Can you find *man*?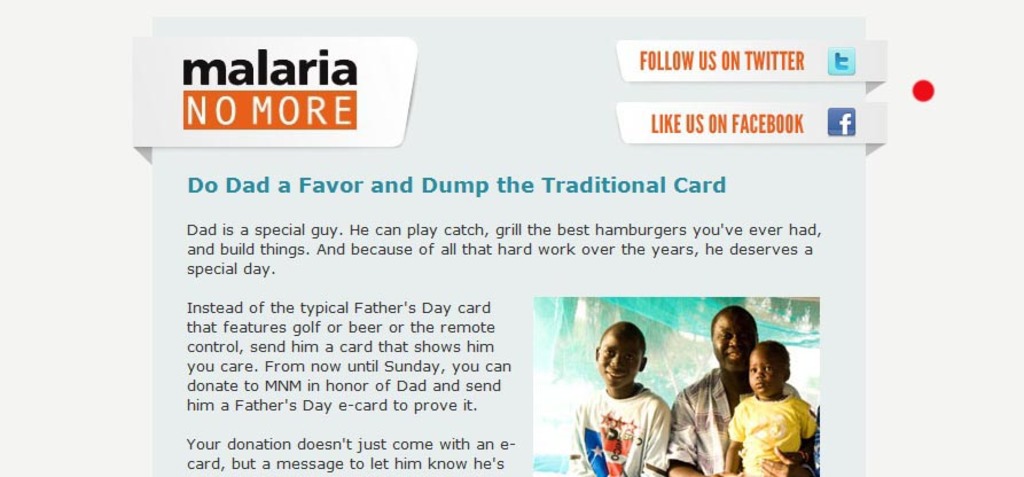
Yes, bounding box: 580:315:693:475.
